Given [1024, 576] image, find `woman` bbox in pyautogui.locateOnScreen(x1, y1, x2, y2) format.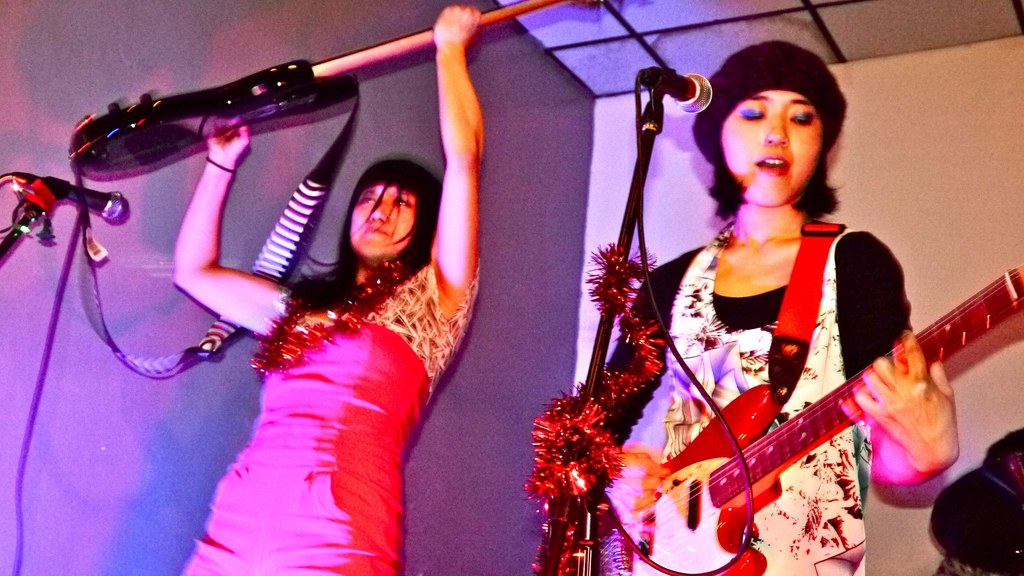
pyautogui.locateOnScreen(177, 79, 465, 575).
